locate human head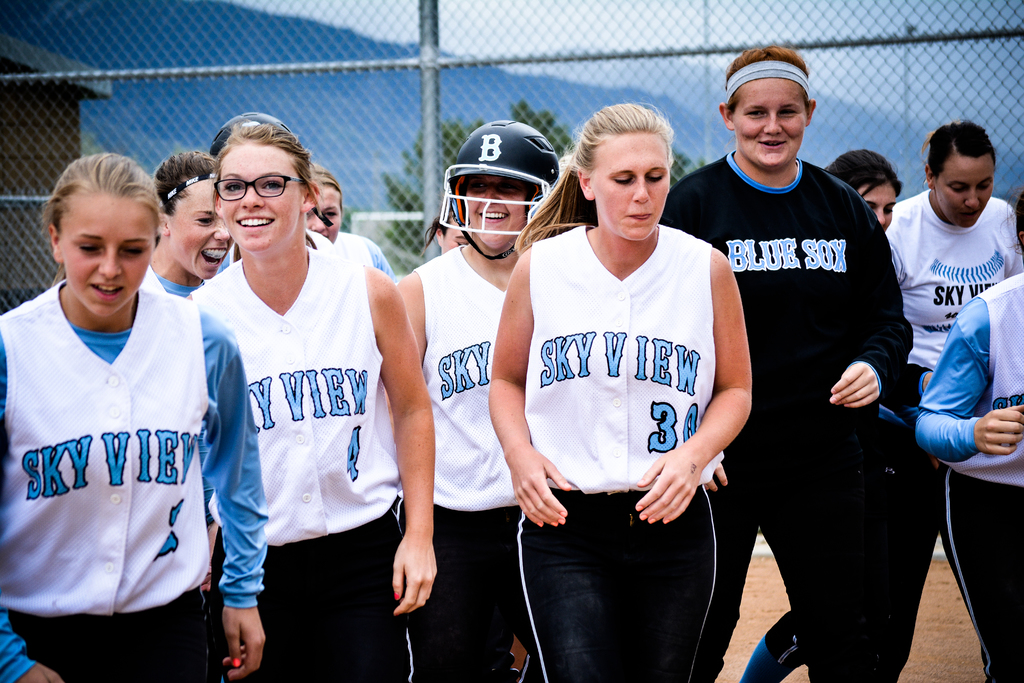
157:147:236:281
